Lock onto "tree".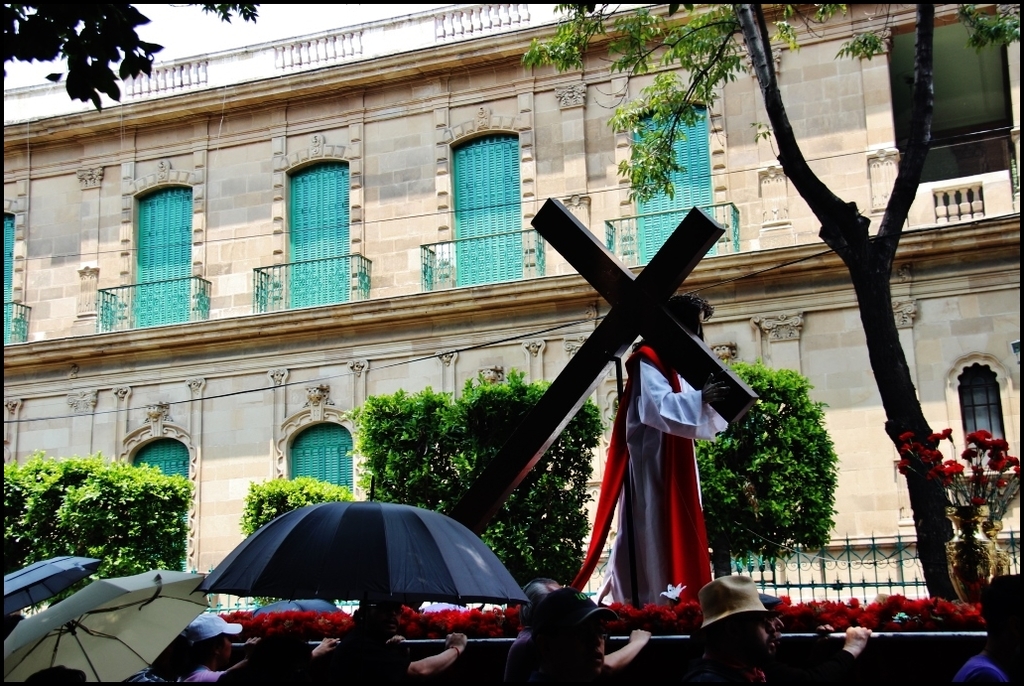
Locked: <bbox>243, 479, 358, 601</bbox>.
